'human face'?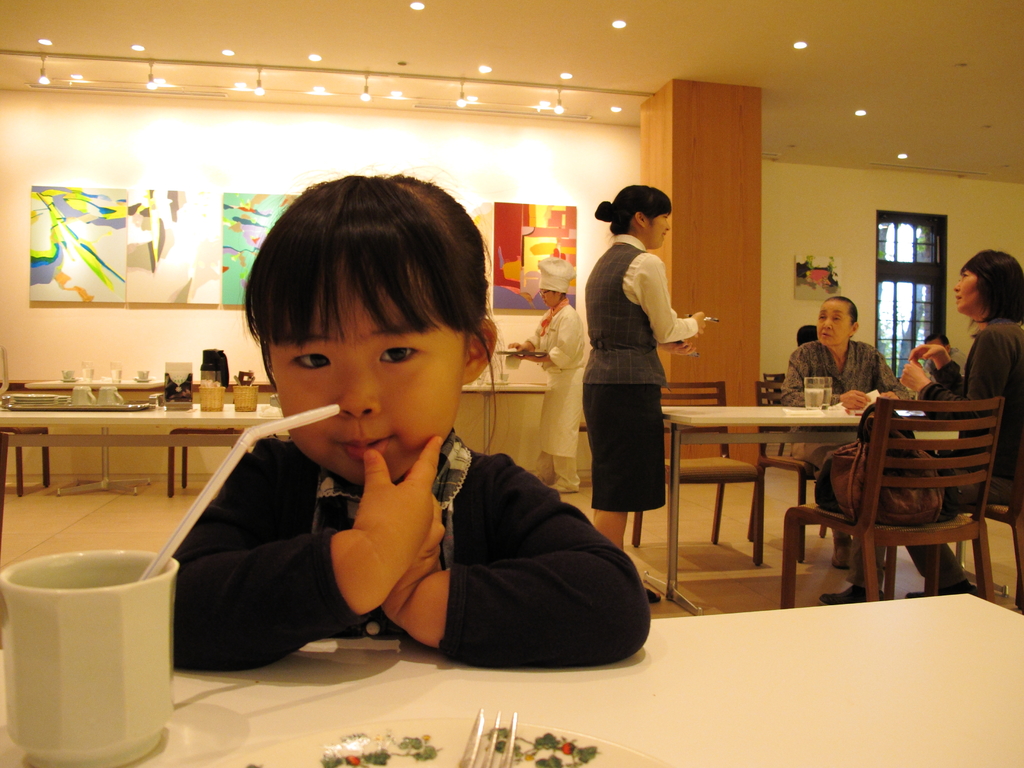
locate(634, 210, 666, 244)
